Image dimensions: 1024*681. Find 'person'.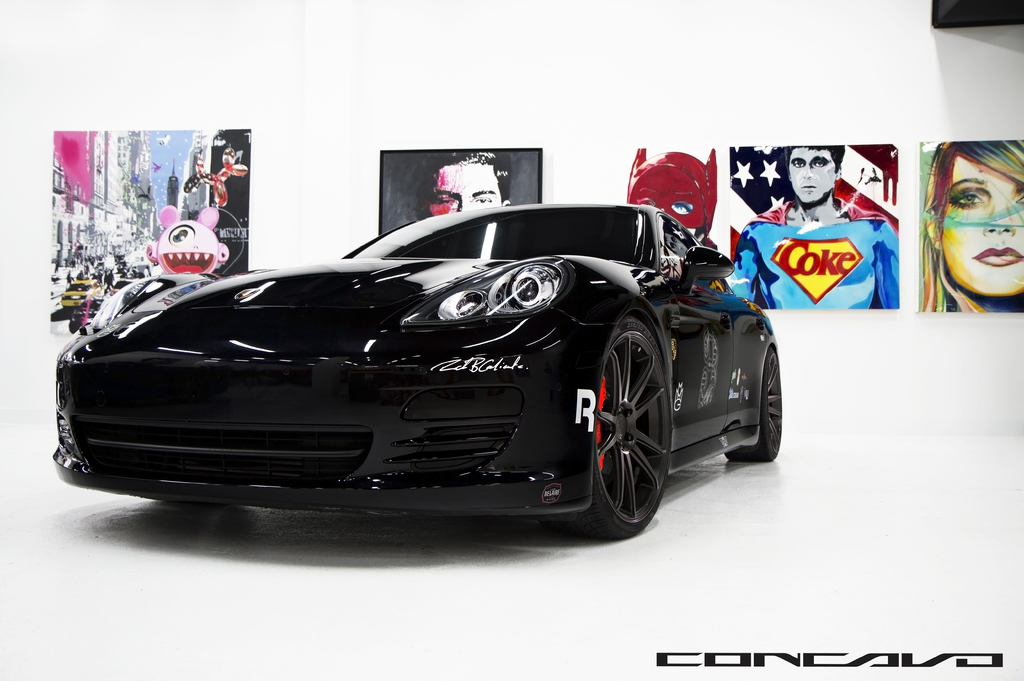
box(728, 141, 900, 315).
